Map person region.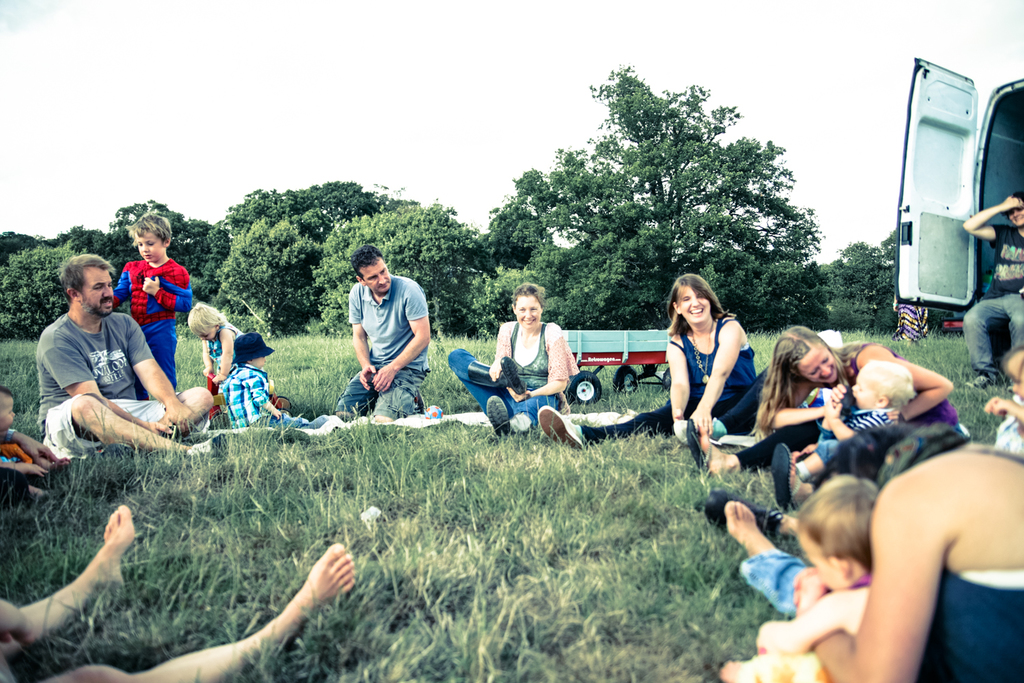
Mapped to bbox=(976, 341, 1023, 462).
